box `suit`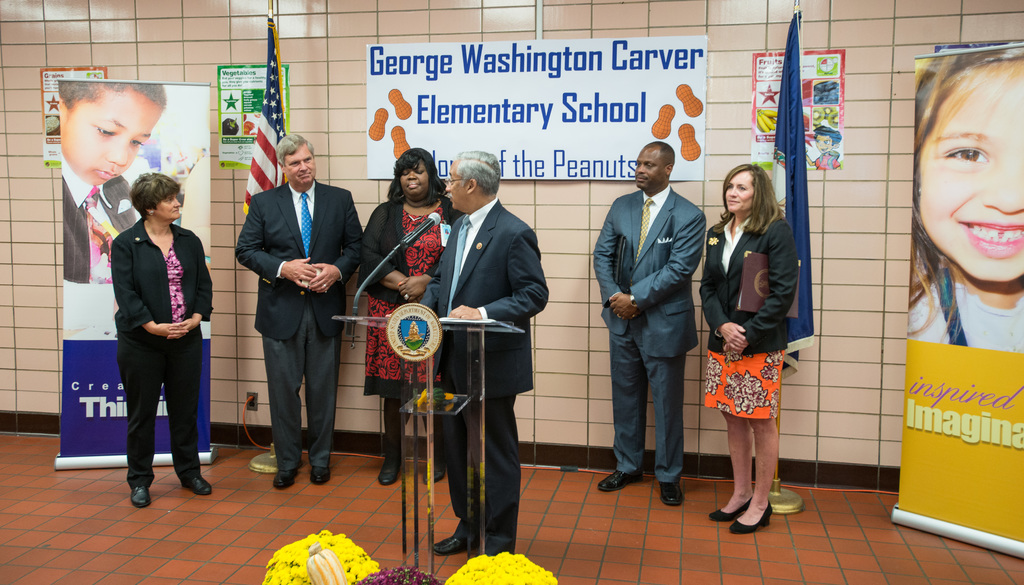
select_region(696, 212, 799, 355)
